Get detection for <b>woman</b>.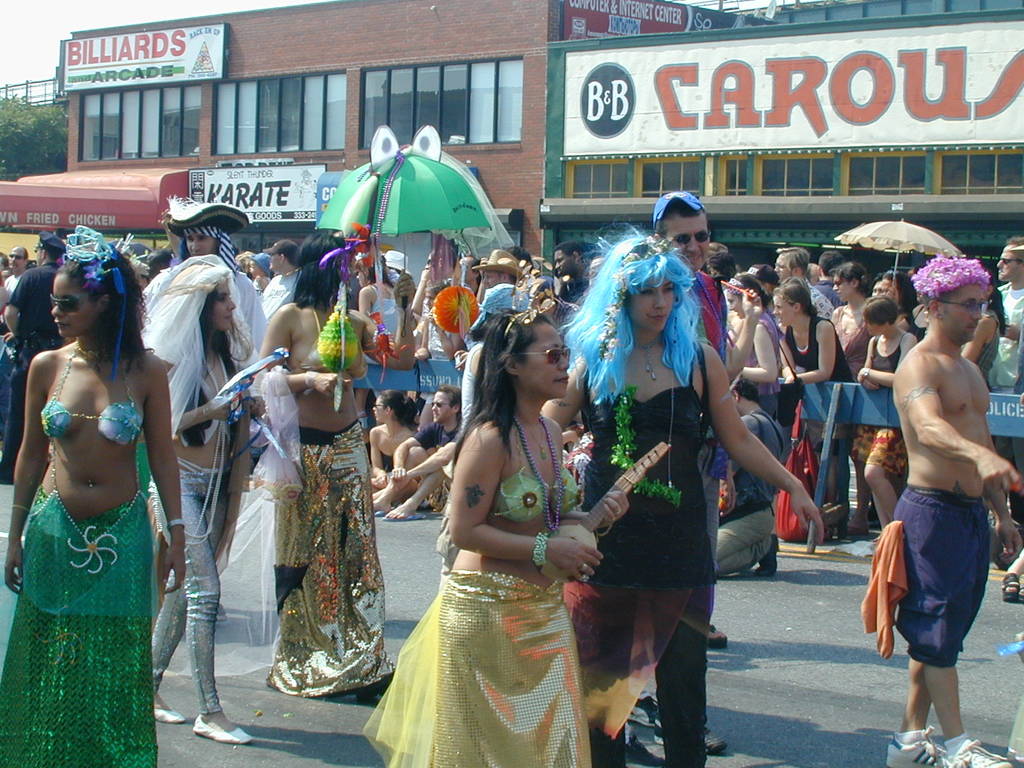
Detection: 823,261,881,519.
